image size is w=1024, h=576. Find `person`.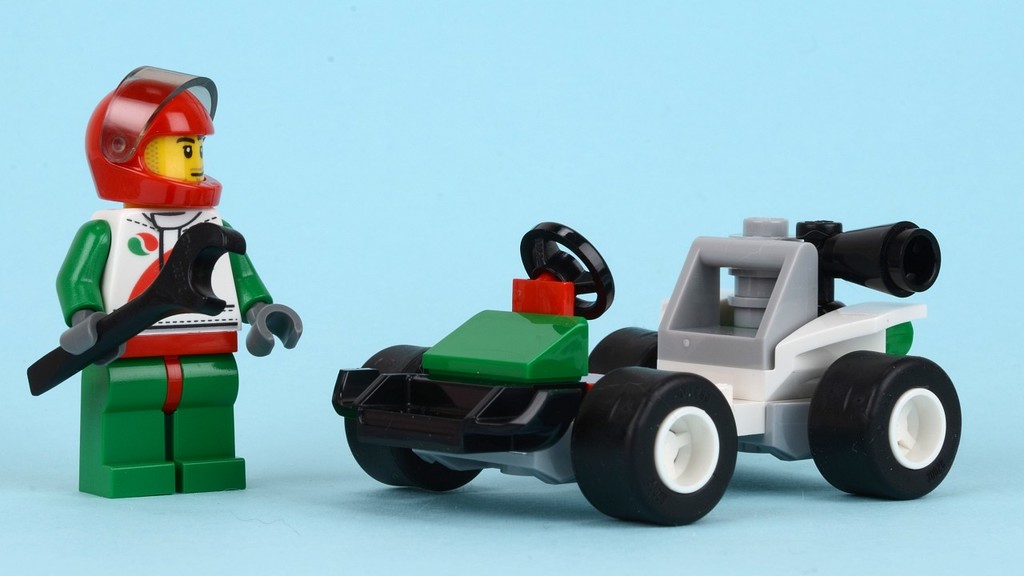
(x1=56, y1=65, x2=299, y2=496).
